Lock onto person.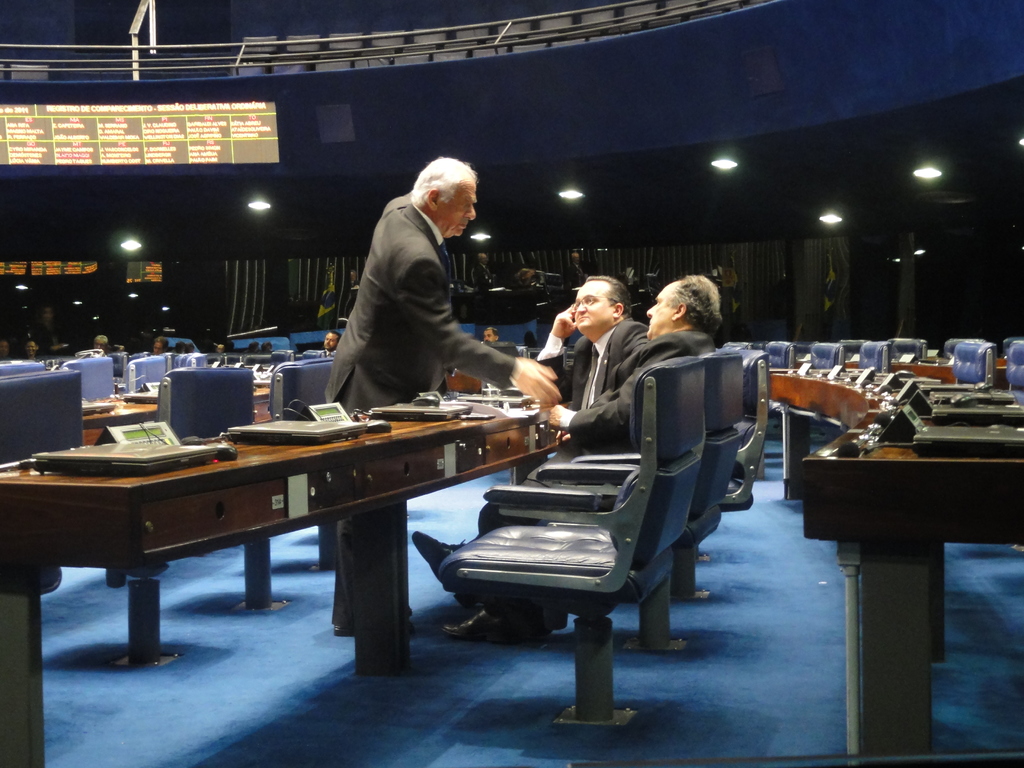
Locked: Rect(412, 273, 724, 643).
